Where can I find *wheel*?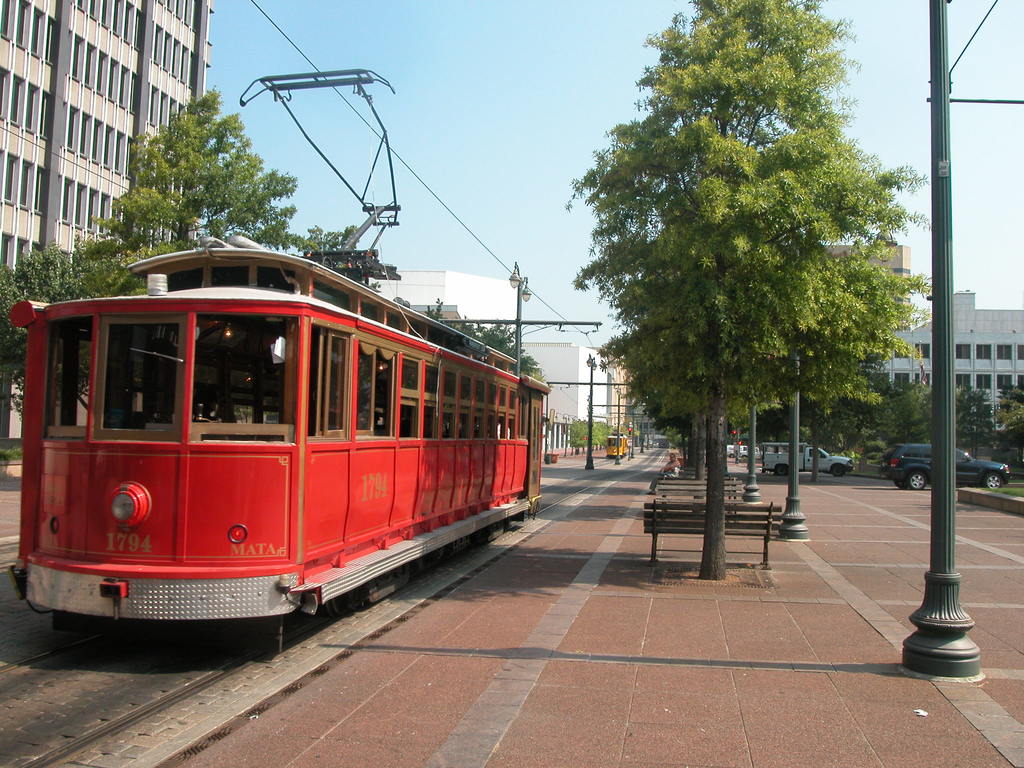
You can find it at (left=832, top=464, right=845, bottom=476).
